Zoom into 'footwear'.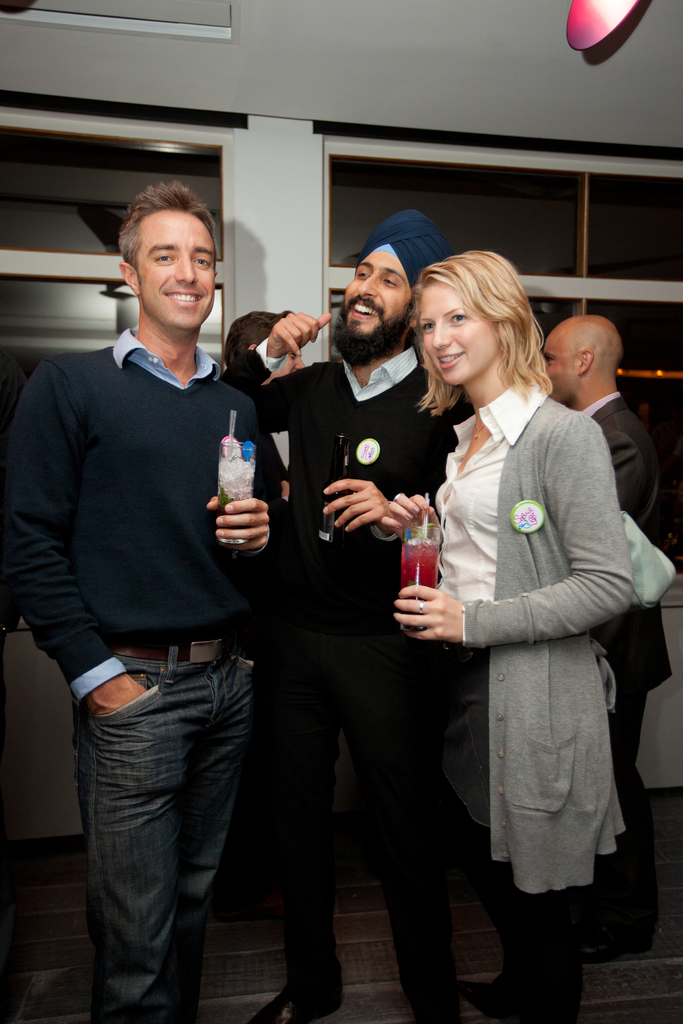
Zoom target: 247/990/345/1023.
